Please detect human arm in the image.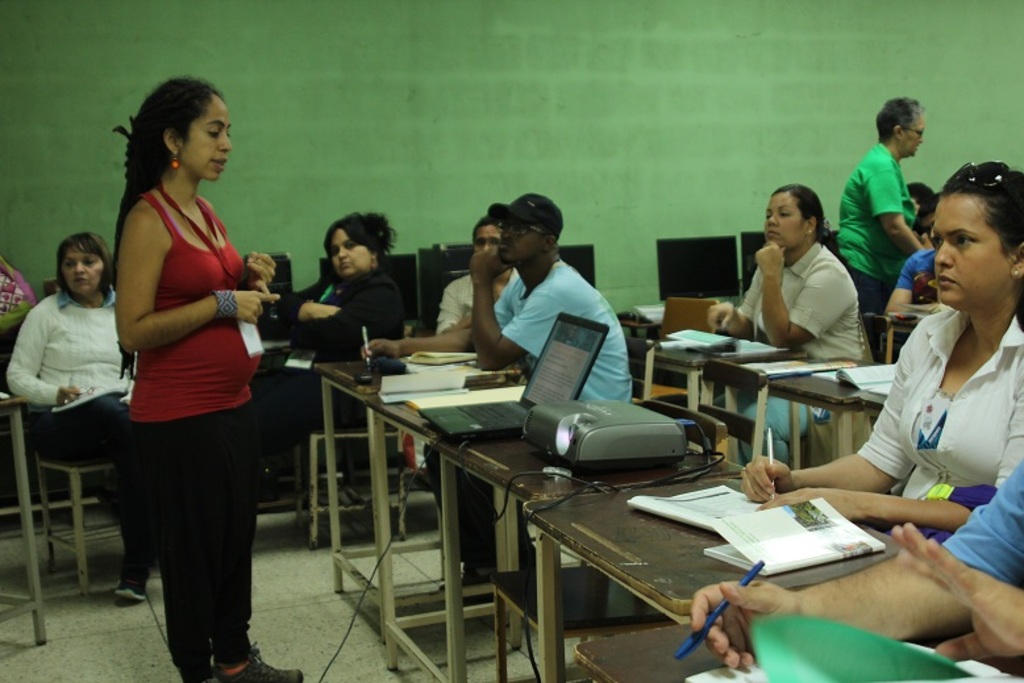
<region>762, 361, 1023, 533</region>.
